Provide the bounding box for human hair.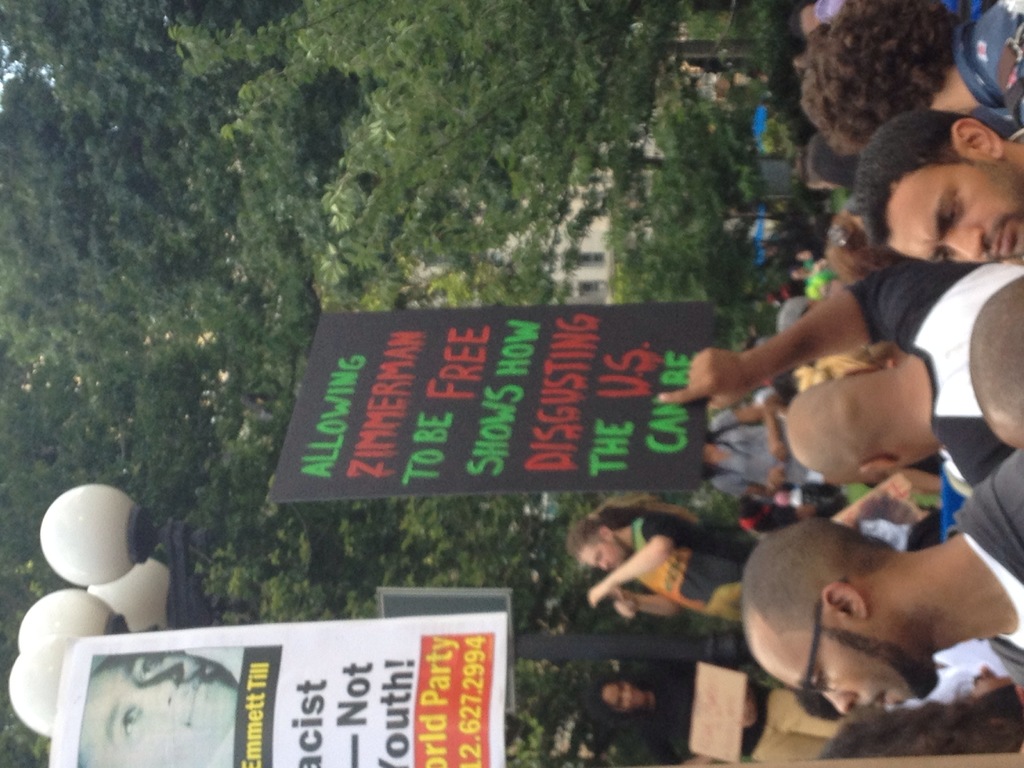
bbox=[793, 0, 961, 157].
